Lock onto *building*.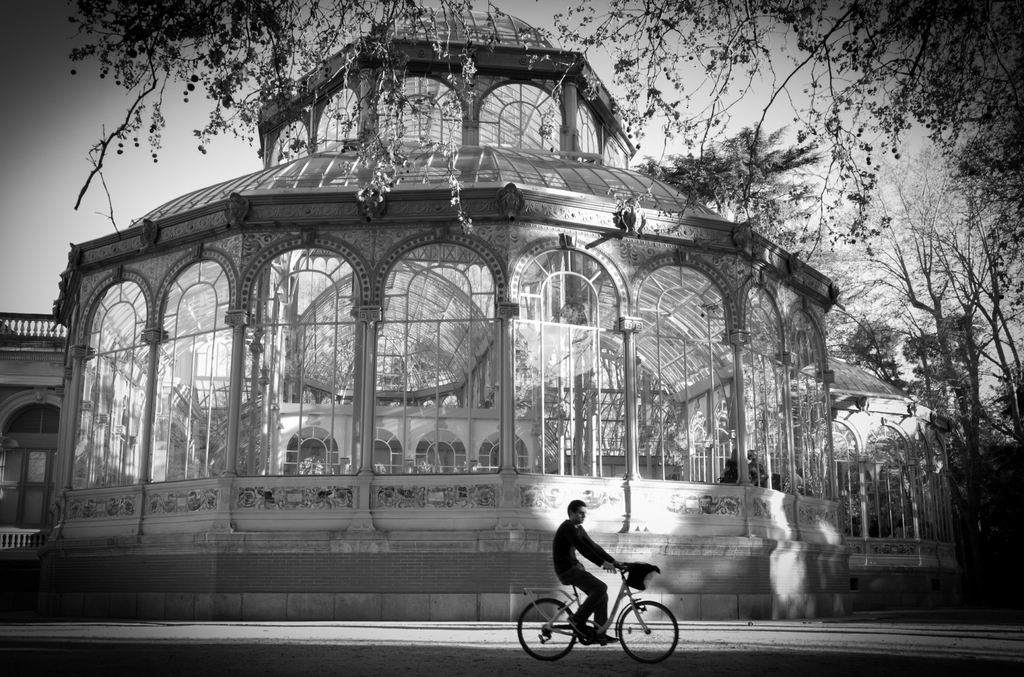
Locked: left=26, top=4, right=850, bottom=608.
